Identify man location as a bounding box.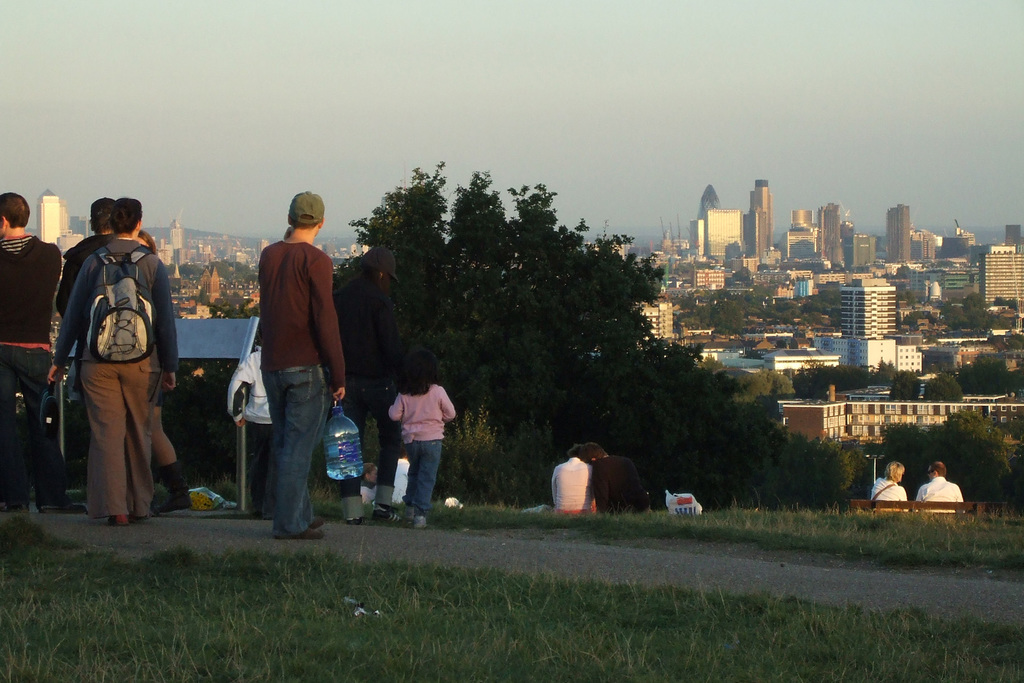
BBox(910, 463, 967, 514).
